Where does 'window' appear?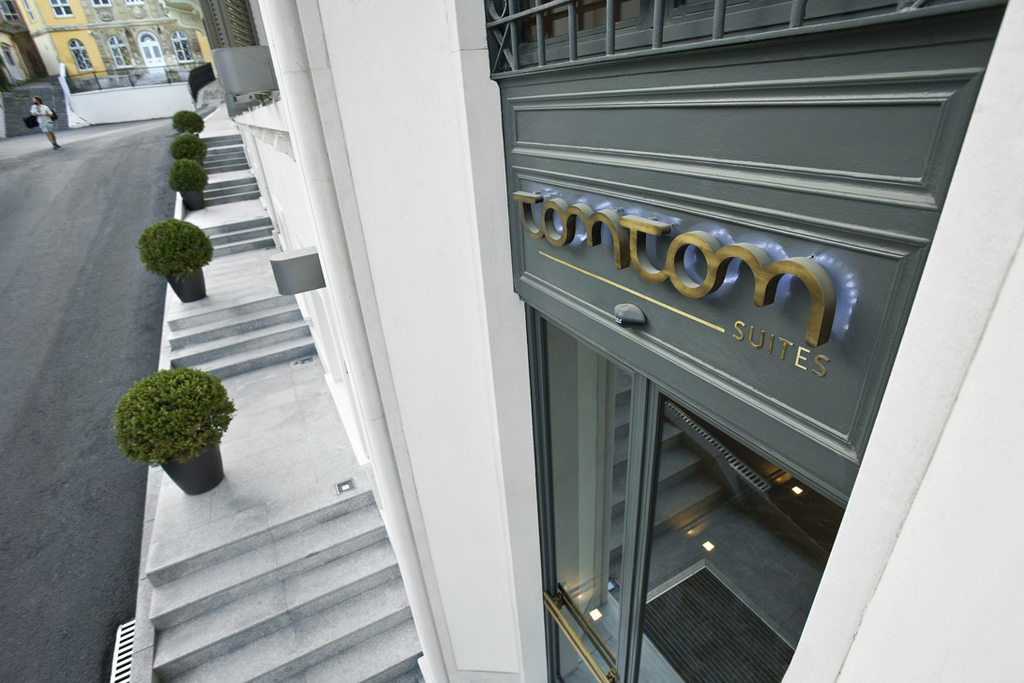
Appears at [x1=0, y1=0, x2=22, y2=23].
